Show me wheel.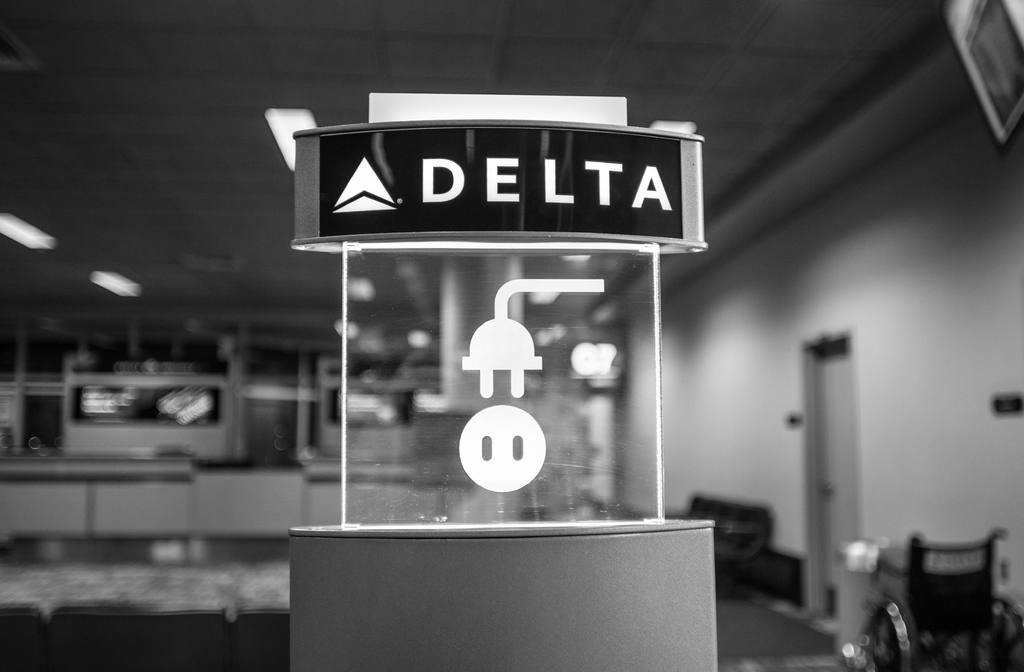
wheel is here: Rect(970, 596, 1023, 668).
